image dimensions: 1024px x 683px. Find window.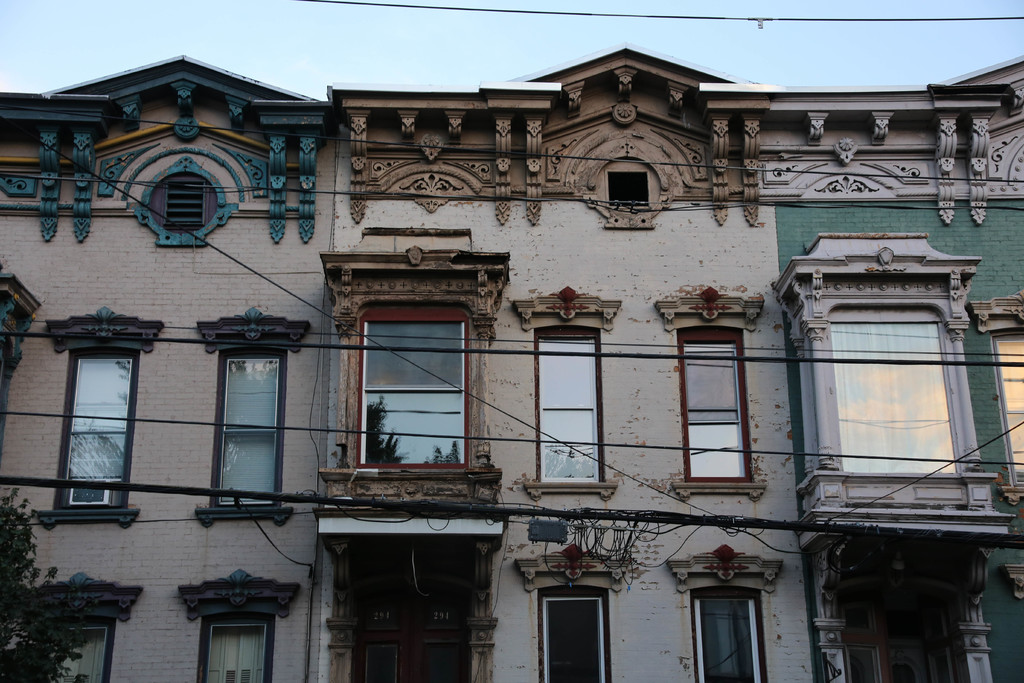
box(206, 343, 281, 509).
